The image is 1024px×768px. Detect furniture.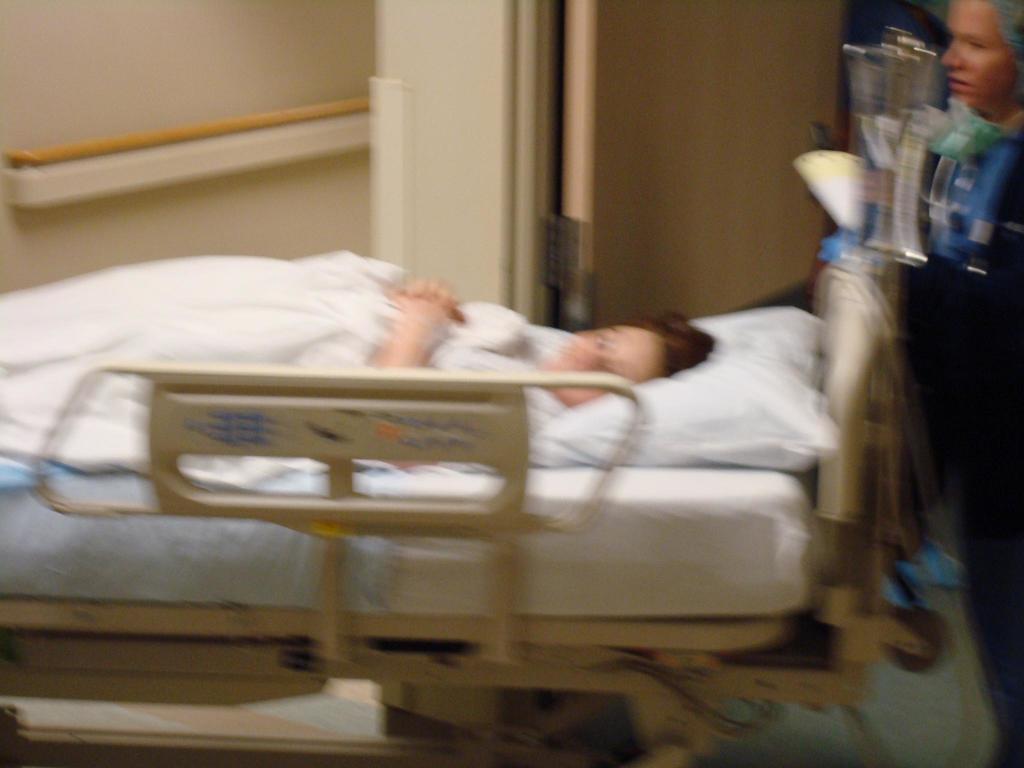
Detection: <bbox>0, 260, 948, 767</bbox>.
